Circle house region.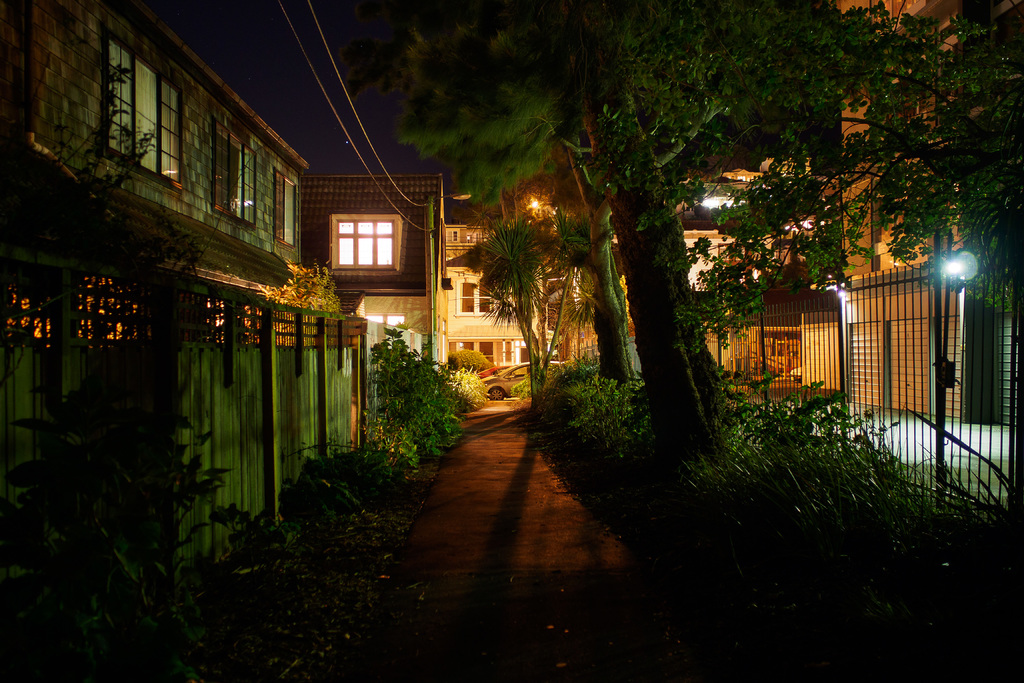
Region: <region>440, 219, 561, 399</region>.
